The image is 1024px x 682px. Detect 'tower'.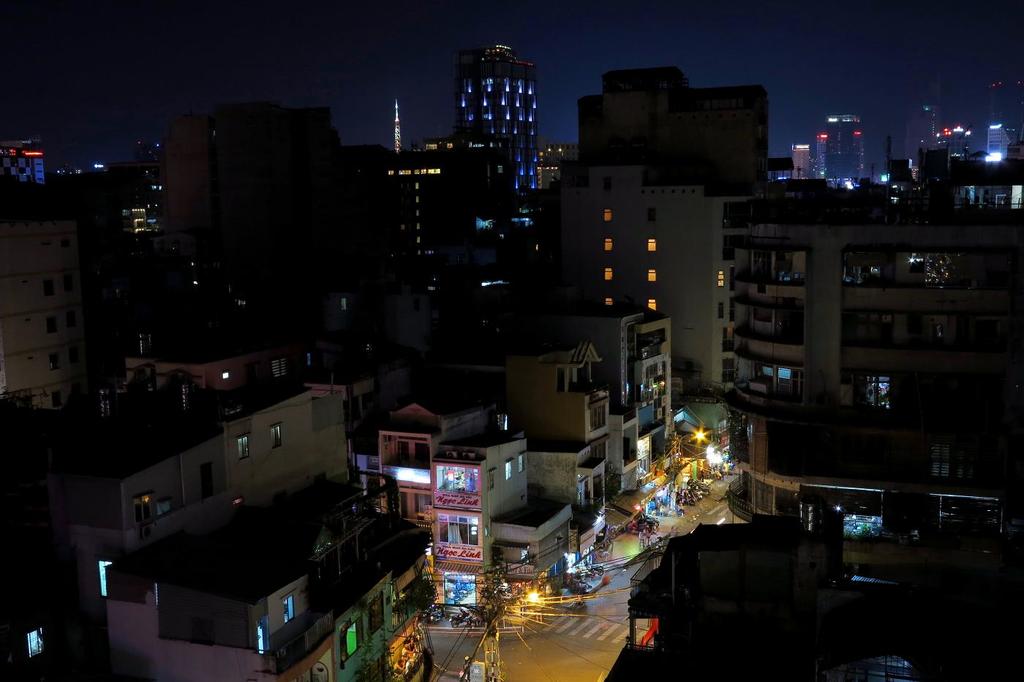
Detection: [453,37,539,277].
